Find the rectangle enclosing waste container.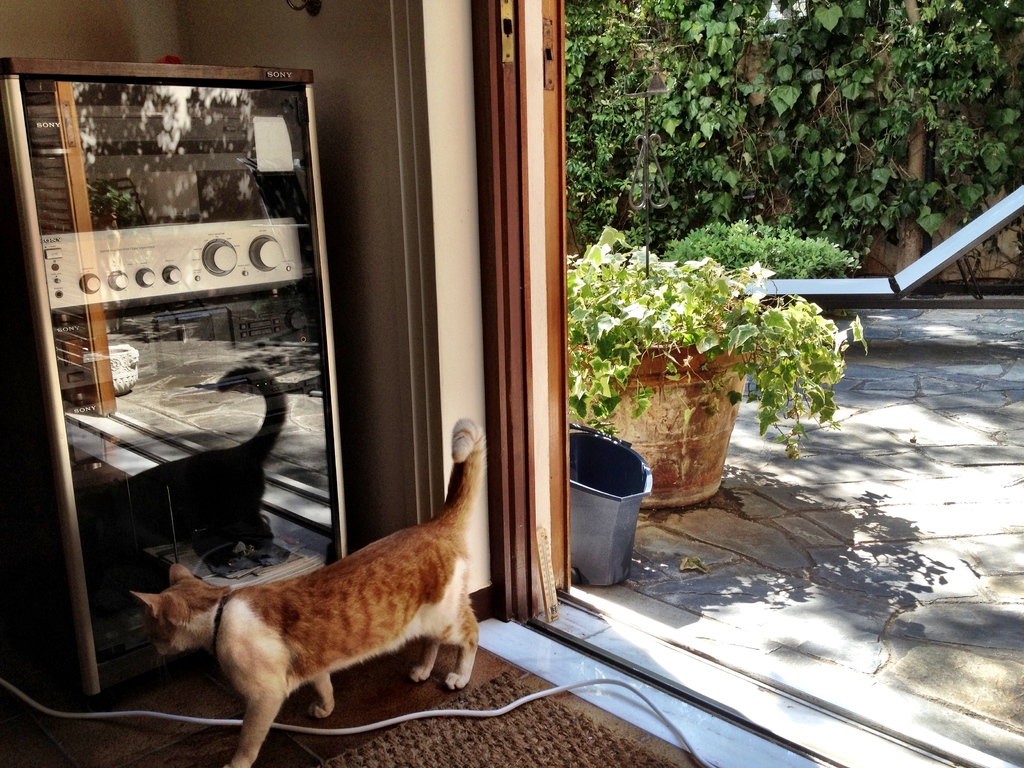
l=569, t=332, r=767, b=507.
